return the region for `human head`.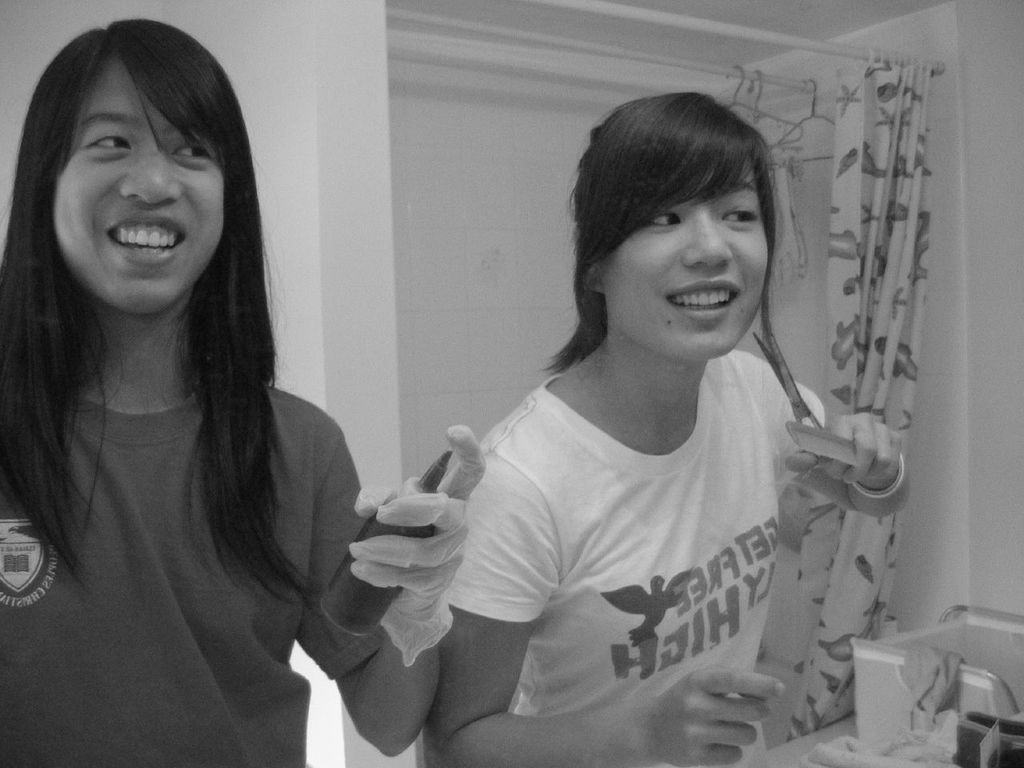
(576,82,782,334).
